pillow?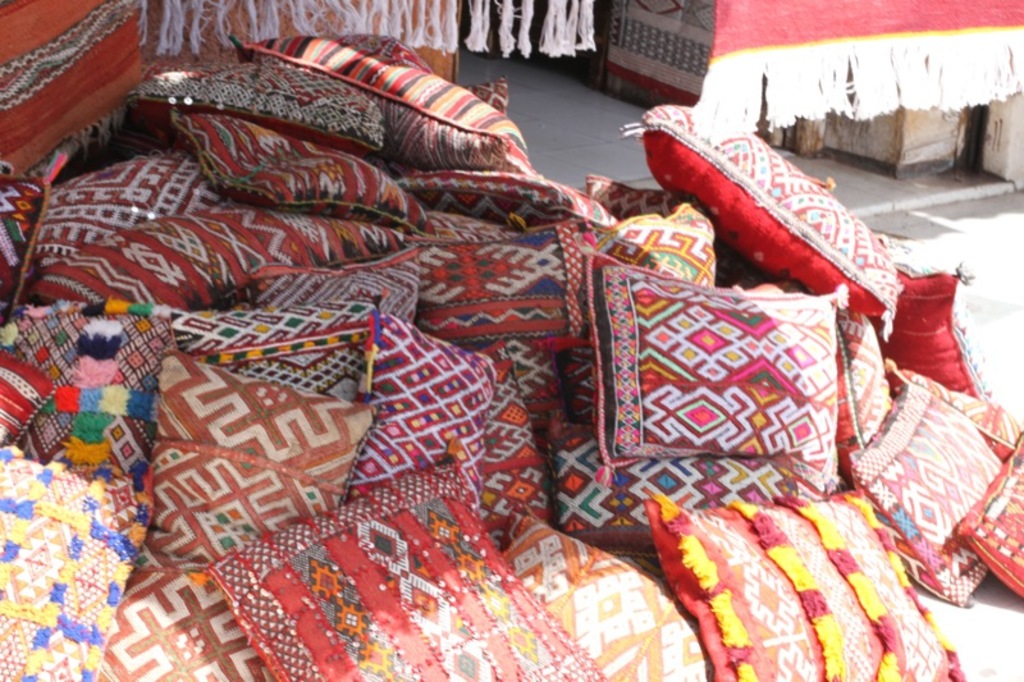
locate(653, 488, 964, 678)
